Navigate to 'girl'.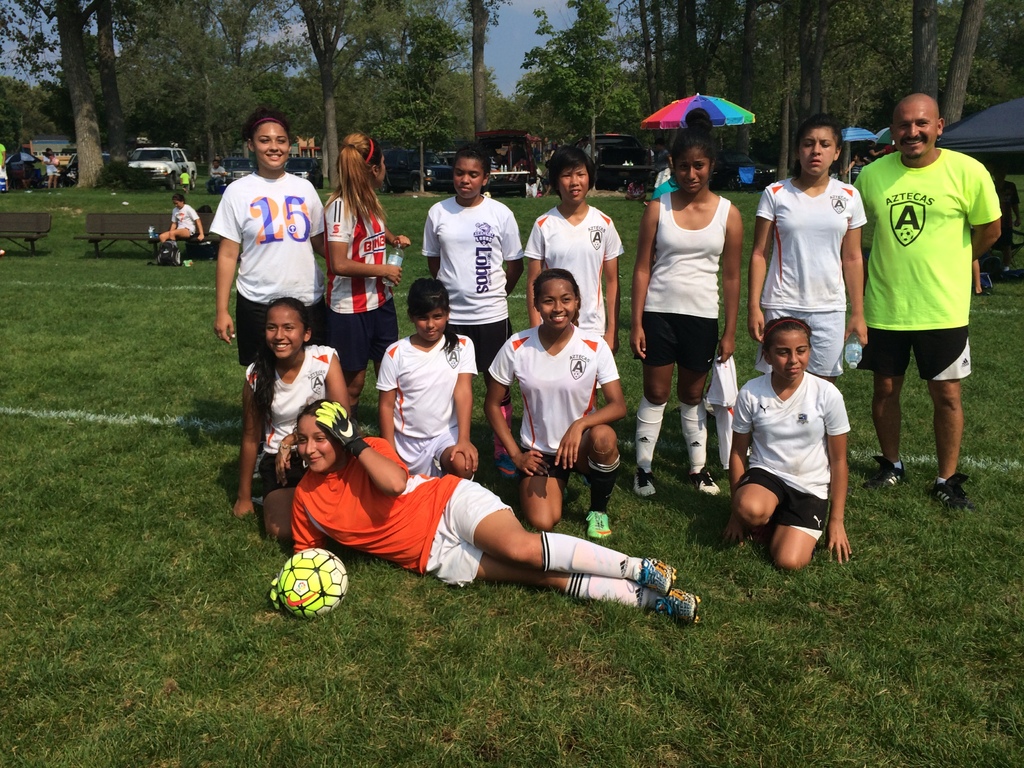
Navigation target: (left=726, top=312, right=852, bottom=570).
